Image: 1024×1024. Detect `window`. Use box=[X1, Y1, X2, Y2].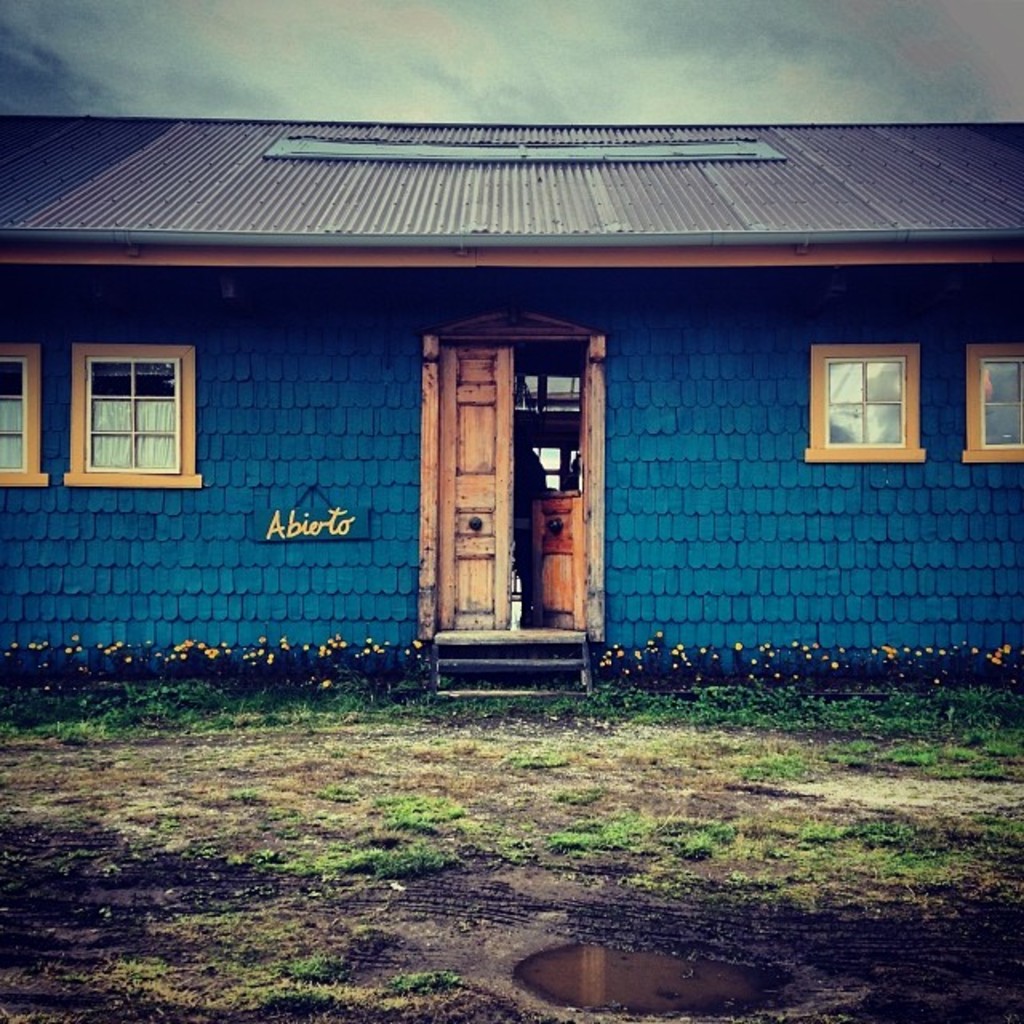
box=[803, 349, 926, 461].
